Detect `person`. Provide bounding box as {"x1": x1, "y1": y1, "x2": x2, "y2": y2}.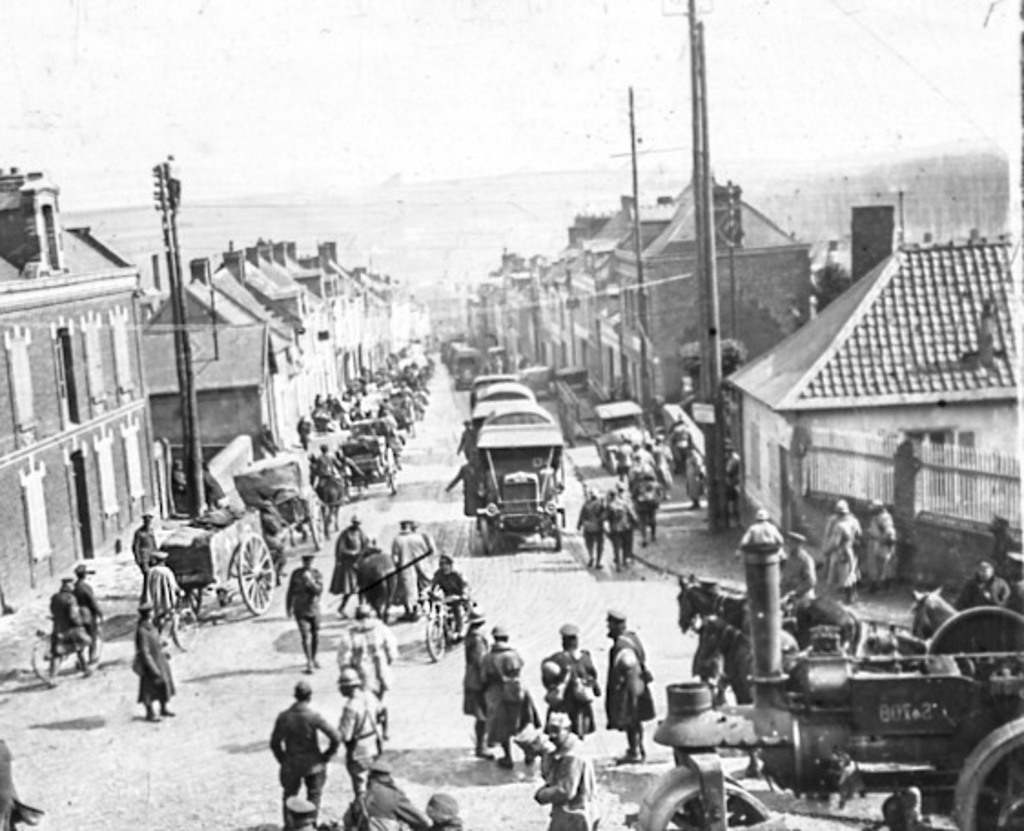
{"x1": 341, "y1": 758, "x2": 419, "y2": 829}.
